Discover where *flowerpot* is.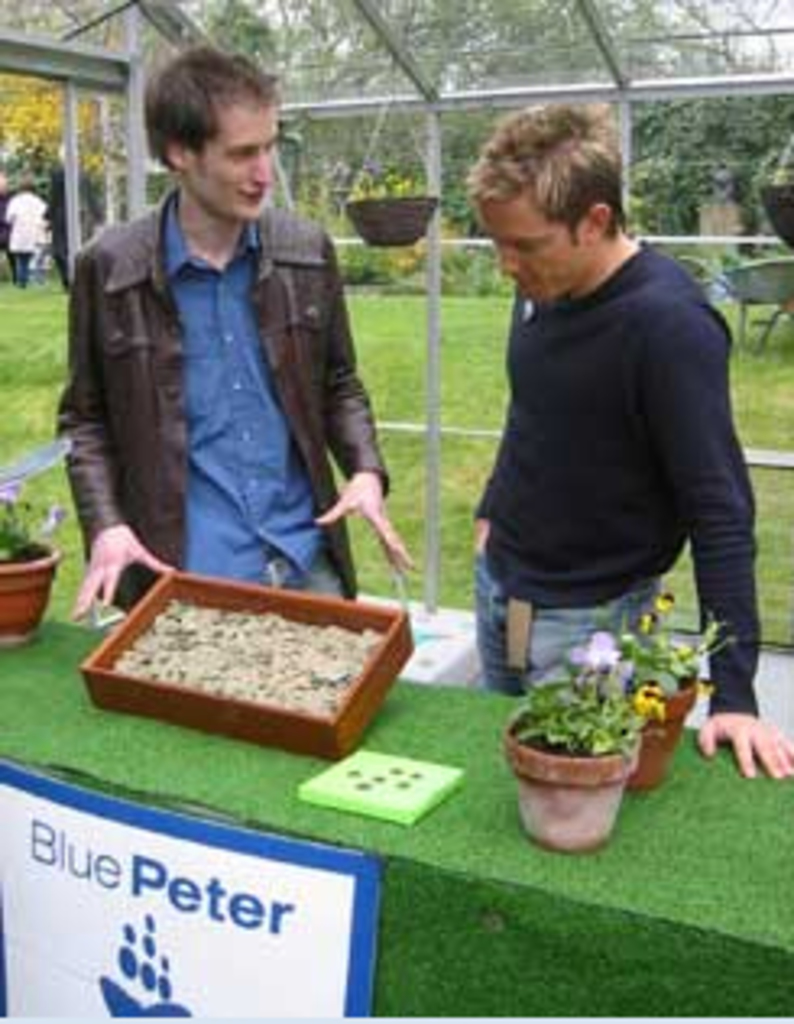
Discovered at l=502, t=674, r=671, b=846.
